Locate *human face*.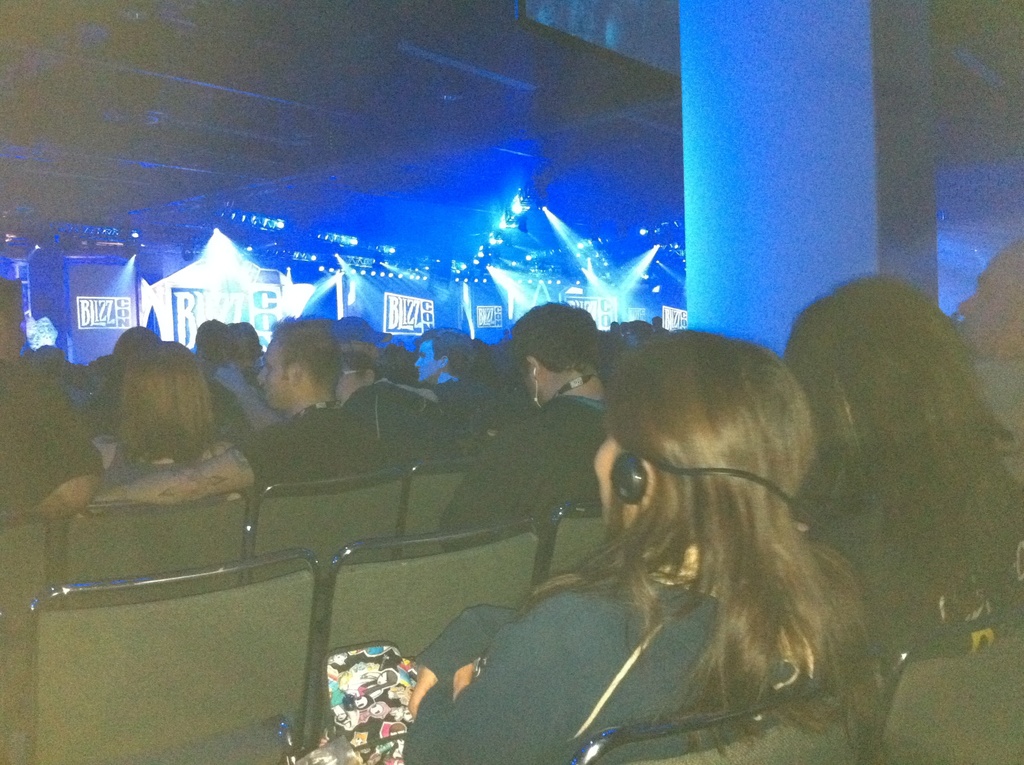
Bounding box: [596, 410, 632, 526].
